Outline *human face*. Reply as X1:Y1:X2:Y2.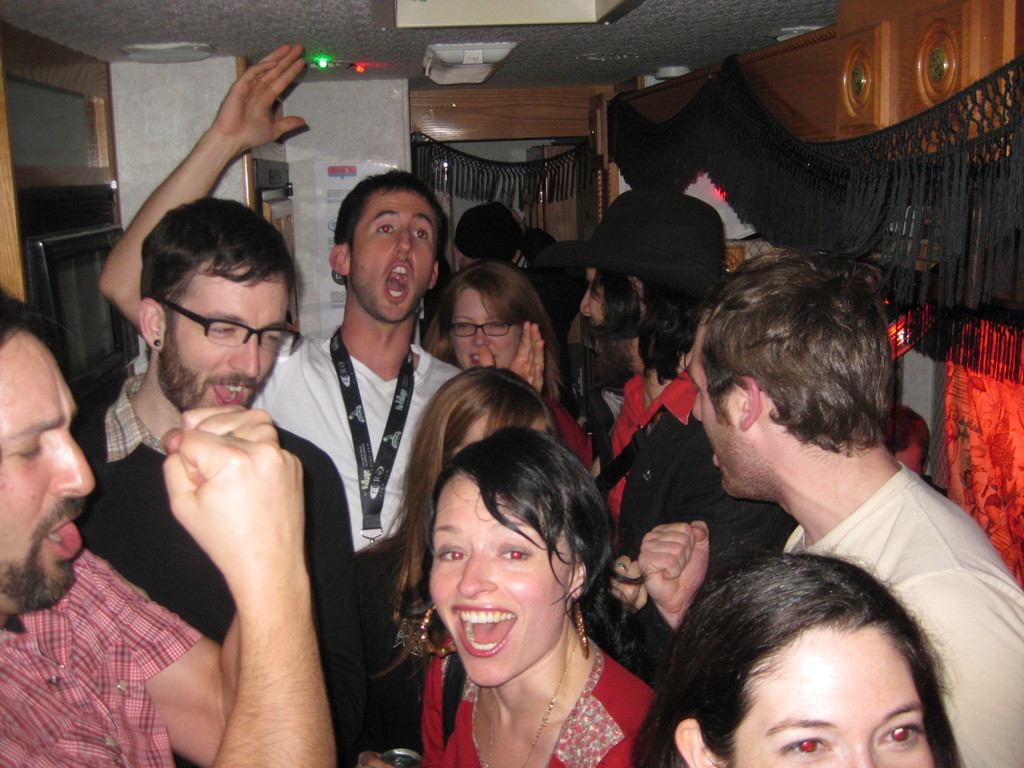
349:192:433:324.
